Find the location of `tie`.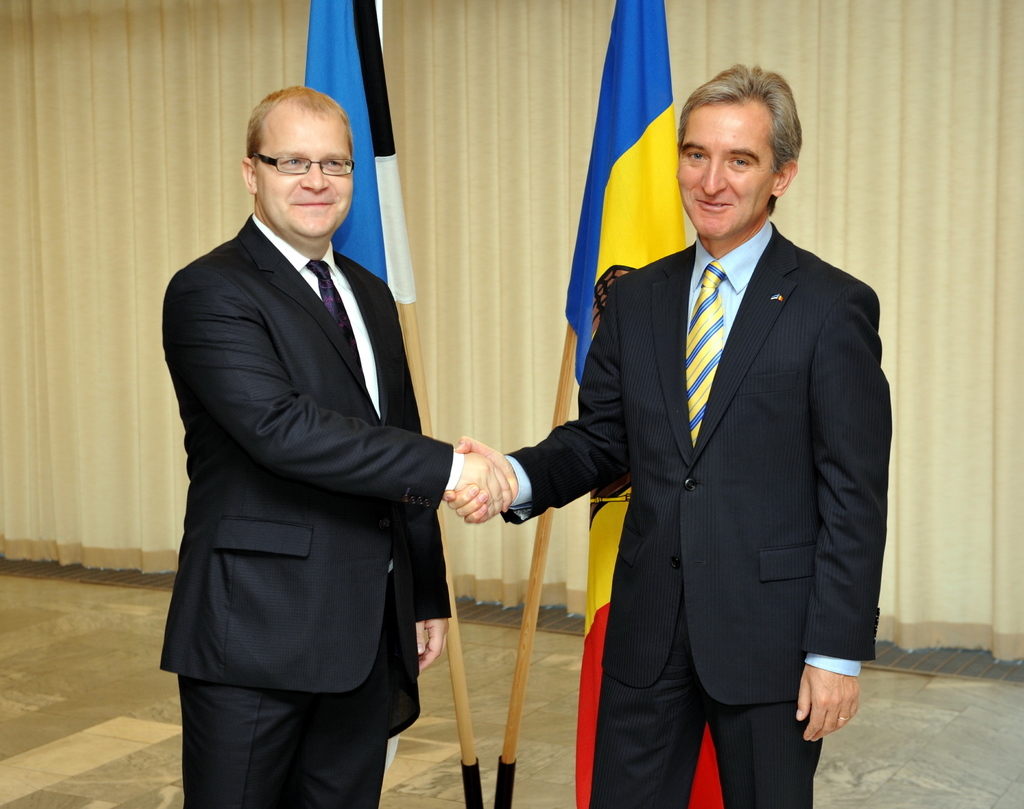
Location: [687,261,724,446].
